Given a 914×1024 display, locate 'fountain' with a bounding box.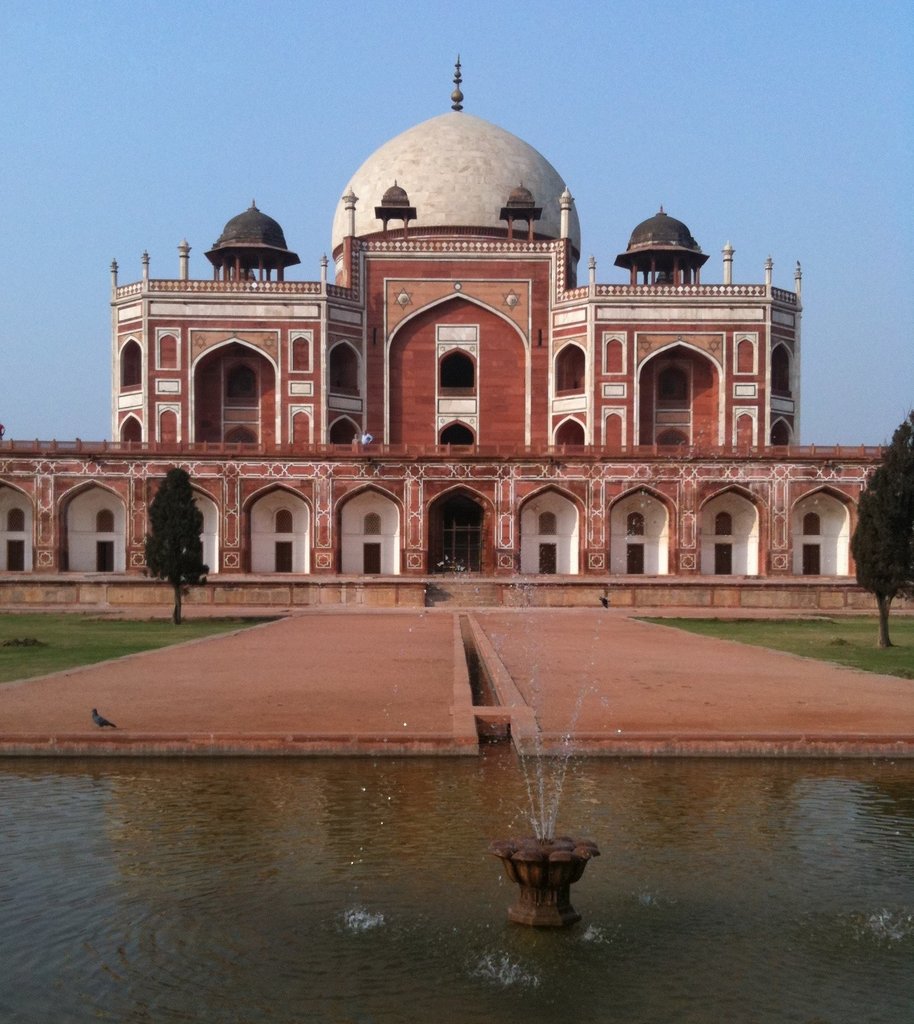
Located: (x1=0, y1=554, x2=910, y2=1023).
